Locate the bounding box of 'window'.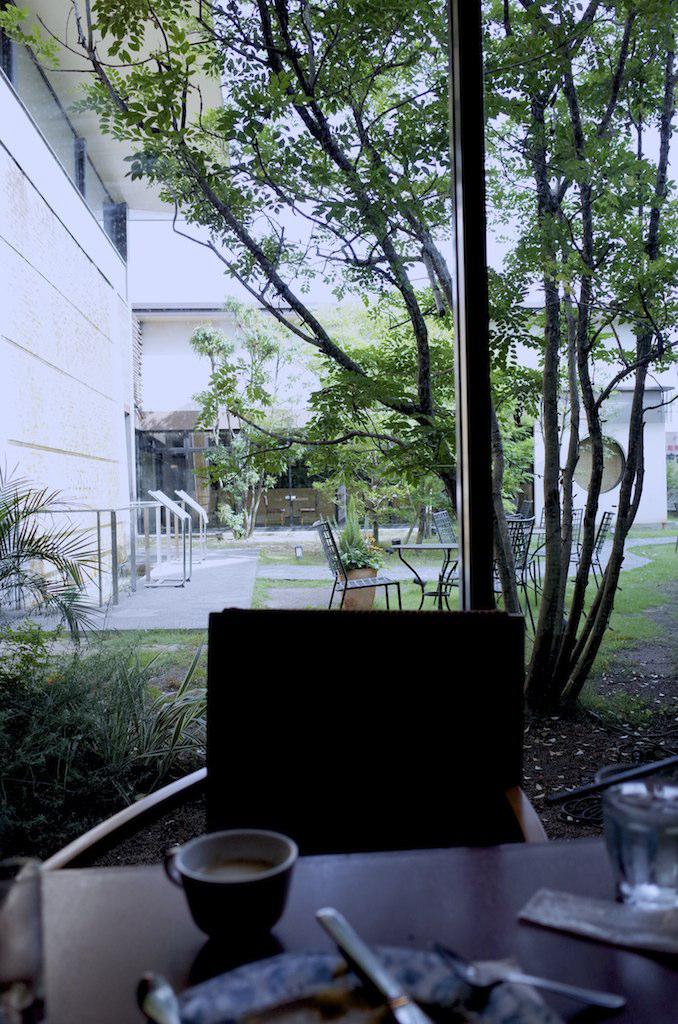
Bounding box: pyautogui.locateOnScreen(0, 5, 15, 84).
